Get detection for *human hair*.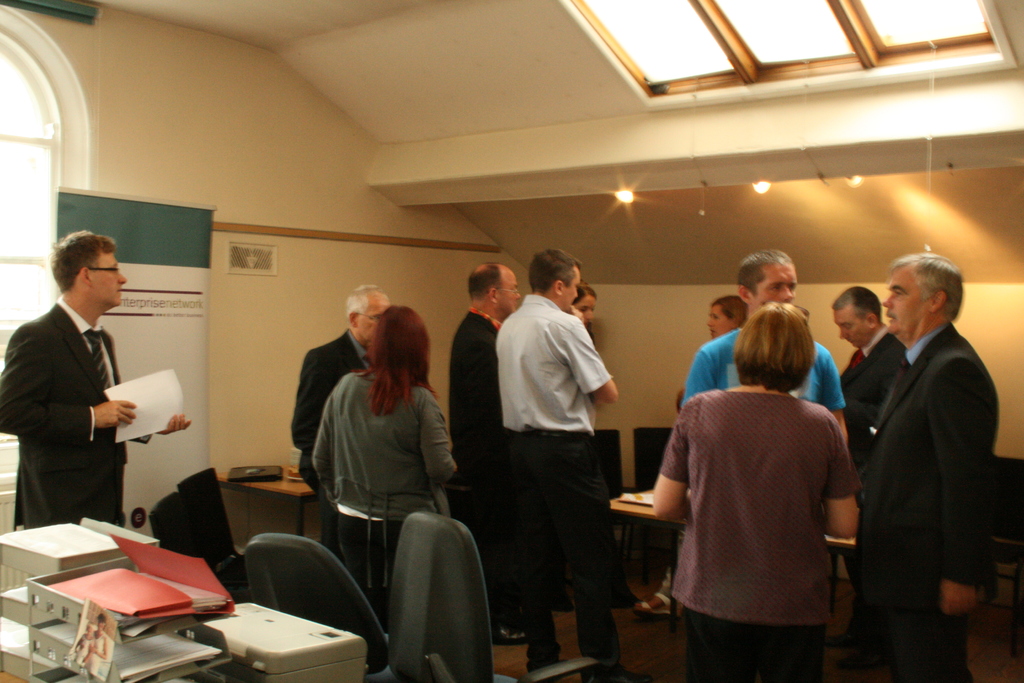
Detection: <region>349, 304, 440, 420</region>.
